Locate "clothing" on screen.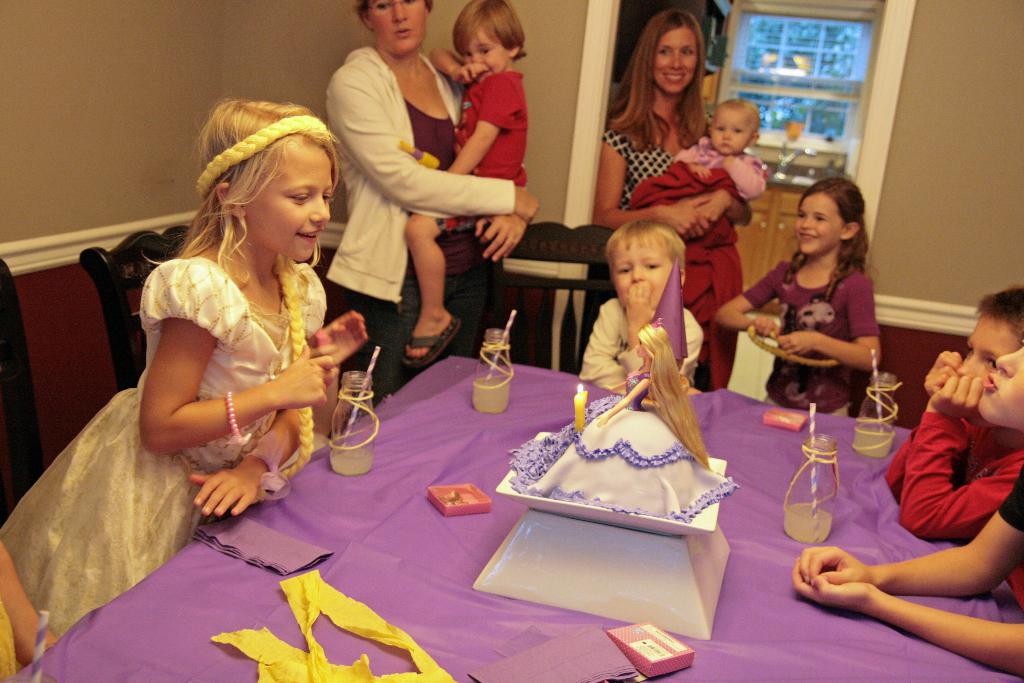
On screen at [left=602, top=110, right=713, bottom=215].
